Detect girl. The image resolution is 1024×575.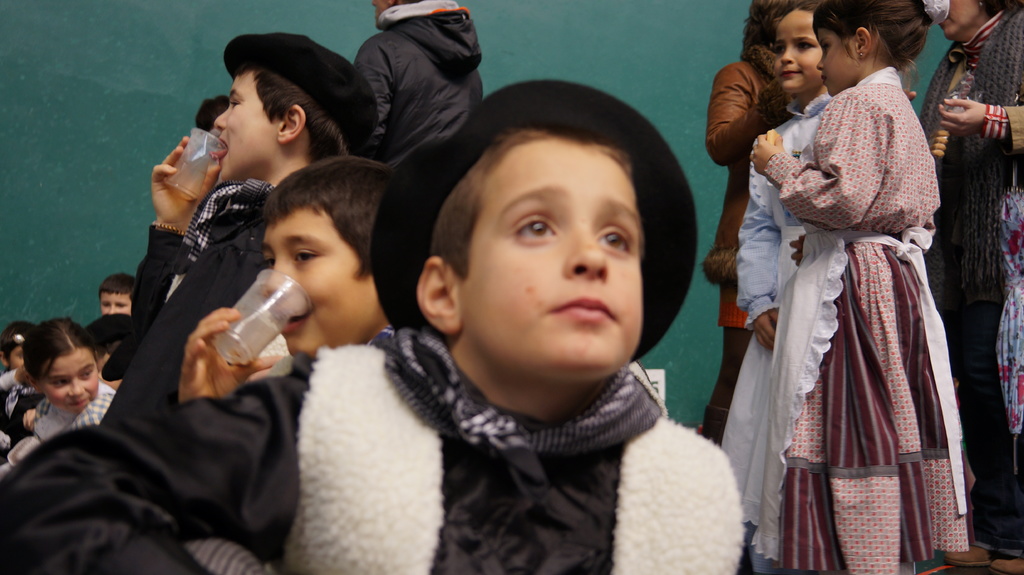
{"left": 717, "top": 7, "right": 832, "bottom": 563}.
